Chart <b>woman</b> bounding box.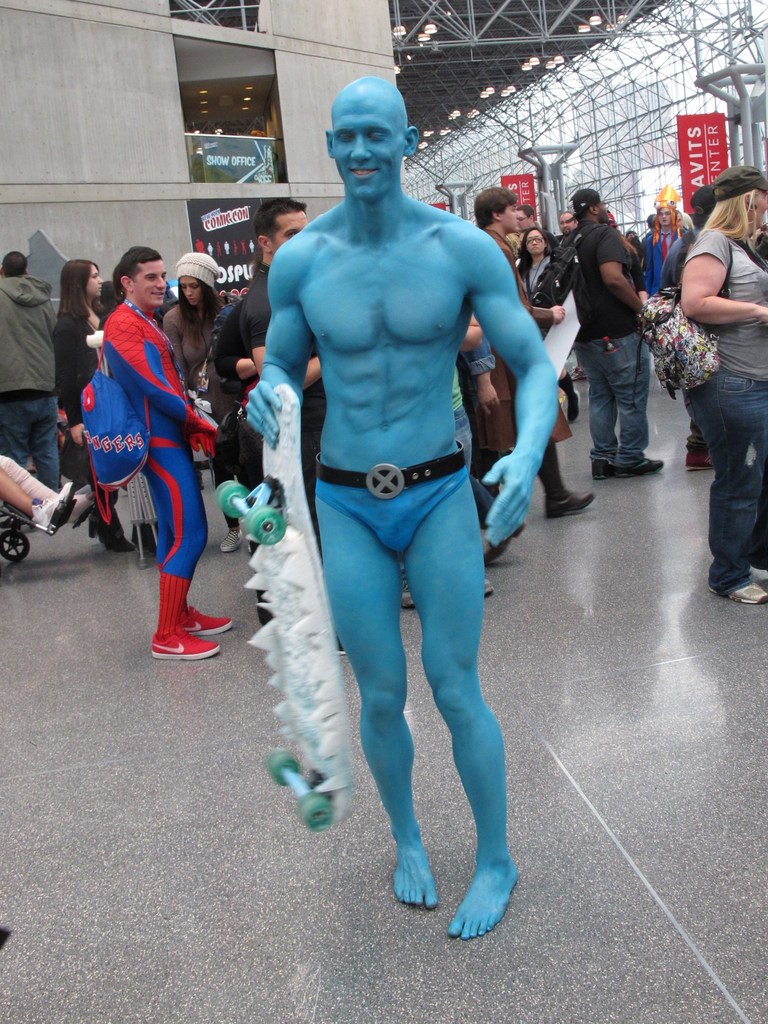
Charted: (left=515, top=227, right=585, bottom=422).
